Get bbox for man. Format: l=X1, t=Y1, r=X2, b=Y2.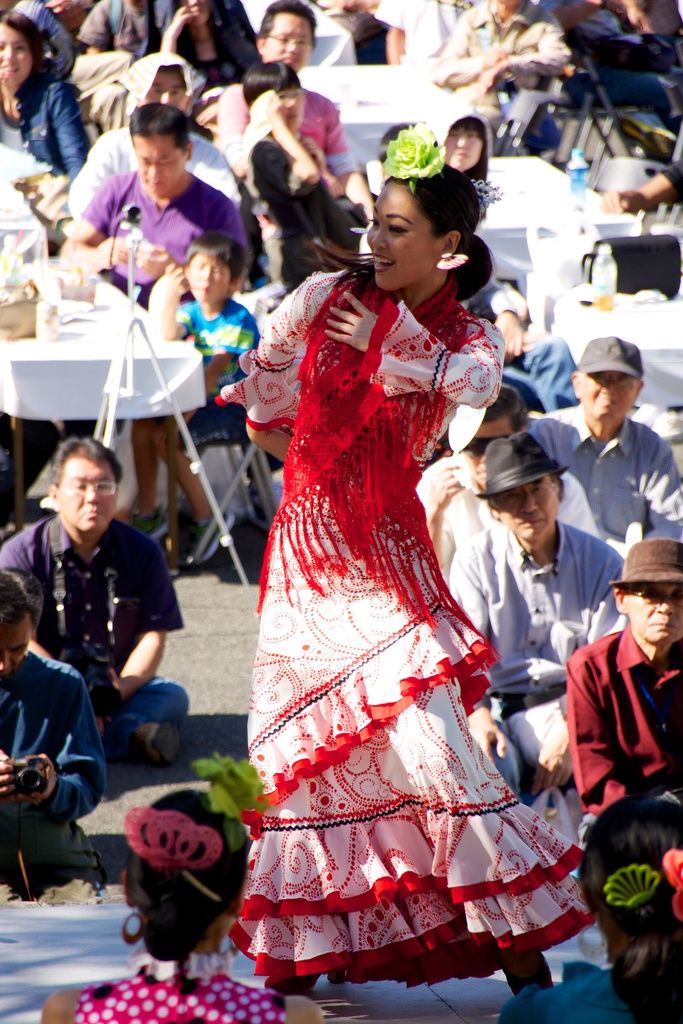
l=451, t=431, r=623, b=796.
